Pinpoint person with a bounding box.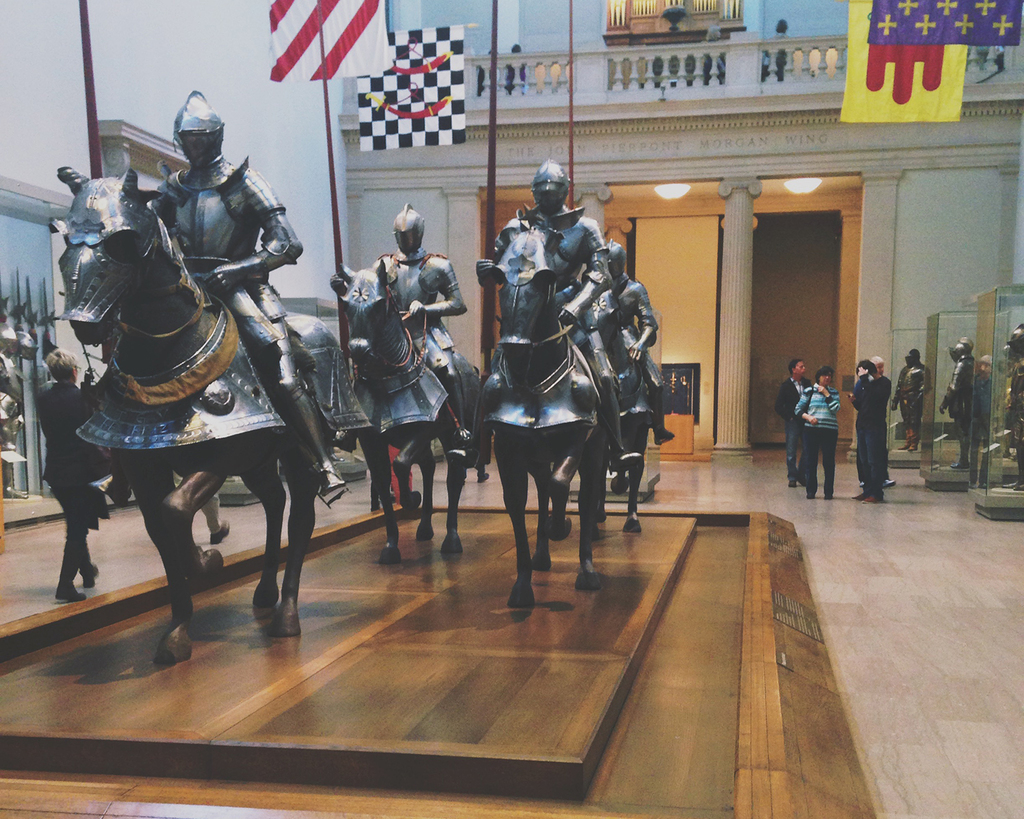
crop(467, 154, 662, 476).
